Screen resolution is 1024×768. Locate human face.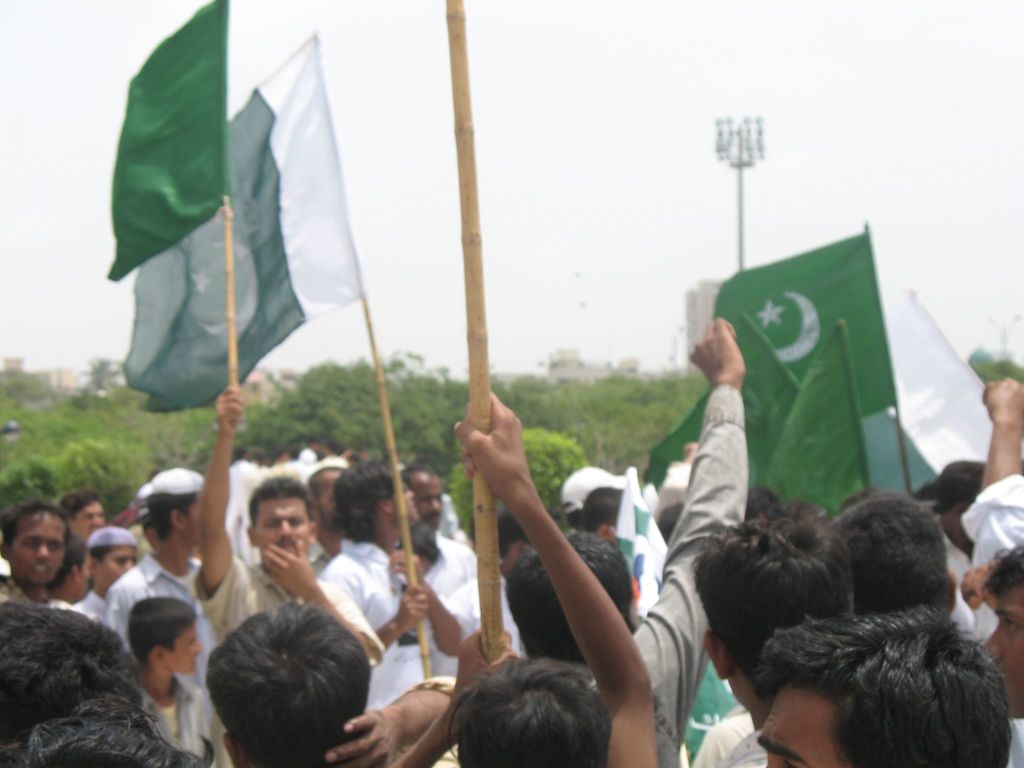
{"left": 390, "top": 485, "right": 419, "bottom": 520}.
